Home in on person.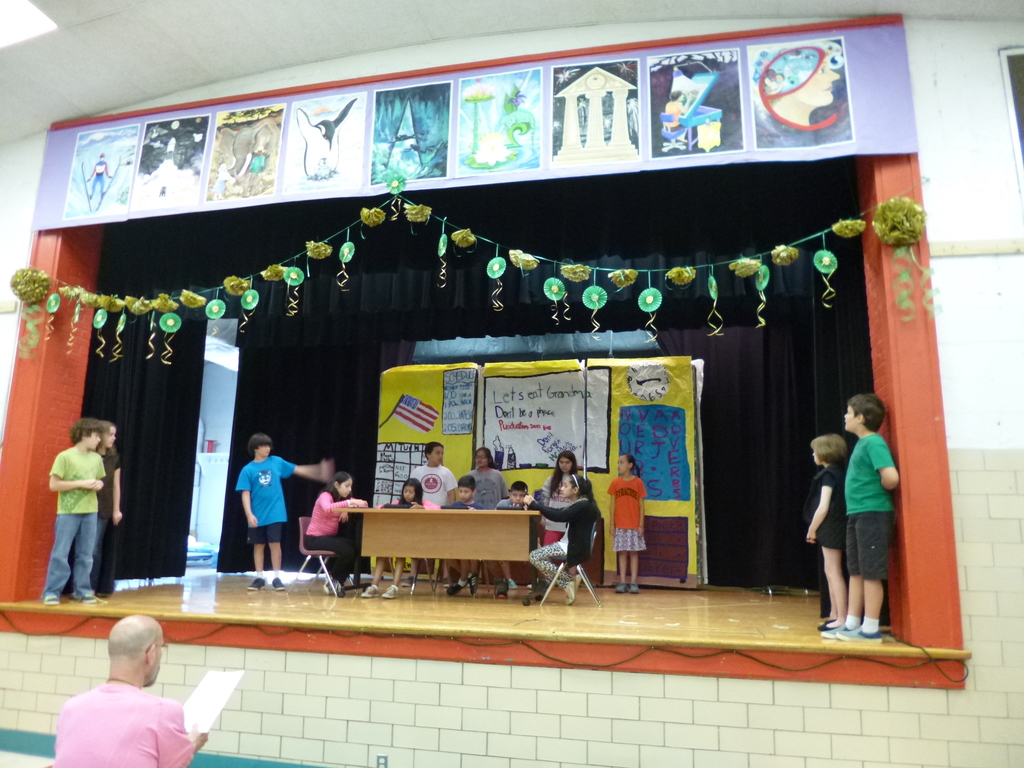
Homed in at 401,442,451,586.
